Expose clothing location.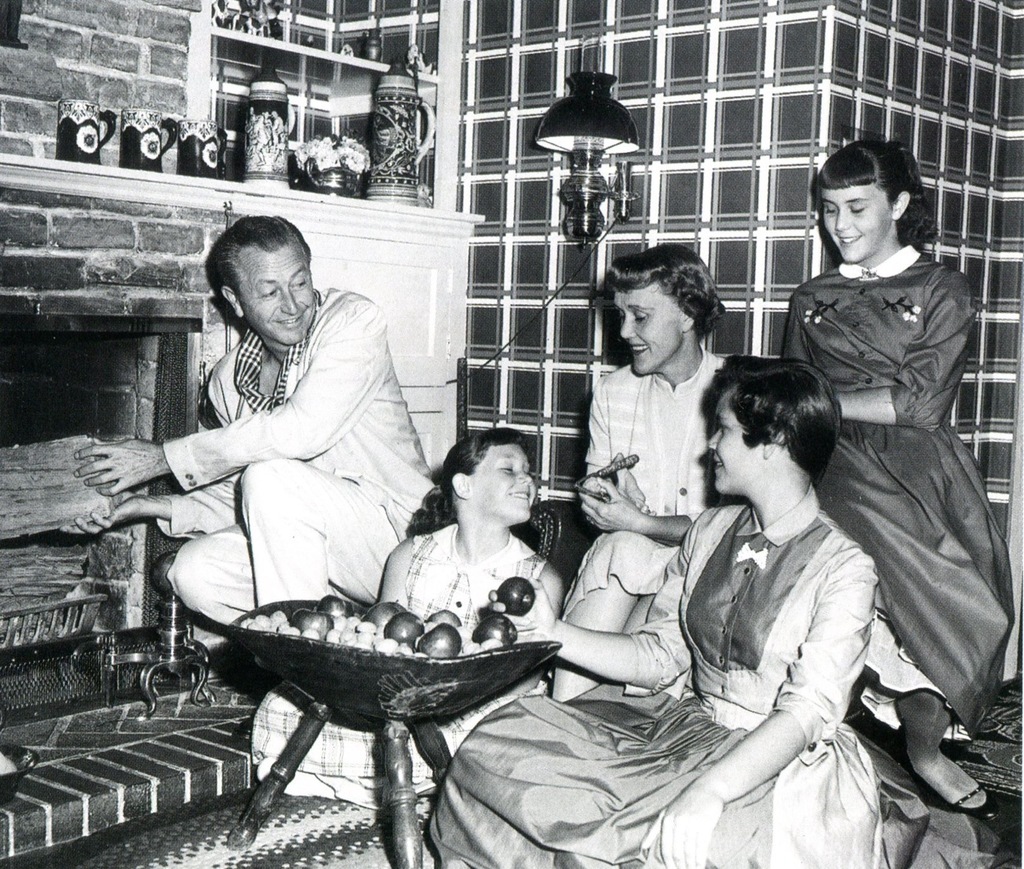
Exposed at select_region(789, 211, 993, 706).
